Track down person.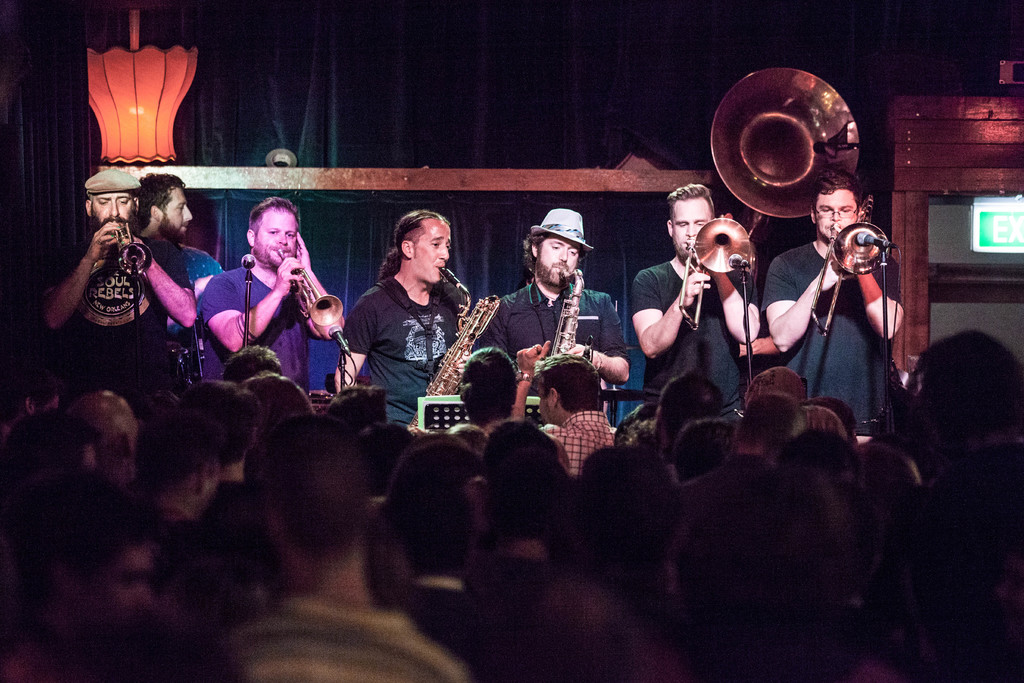
Tracked to box(762, 168, 911, 435).
